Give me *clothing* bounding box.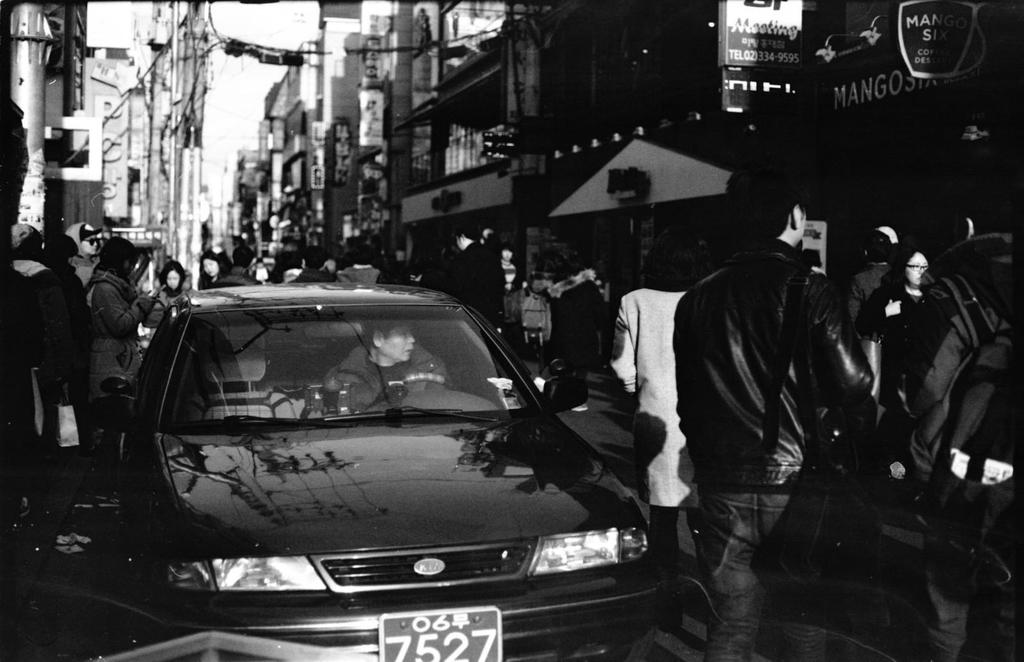
<region>650, 198, 892, 621</region>.
